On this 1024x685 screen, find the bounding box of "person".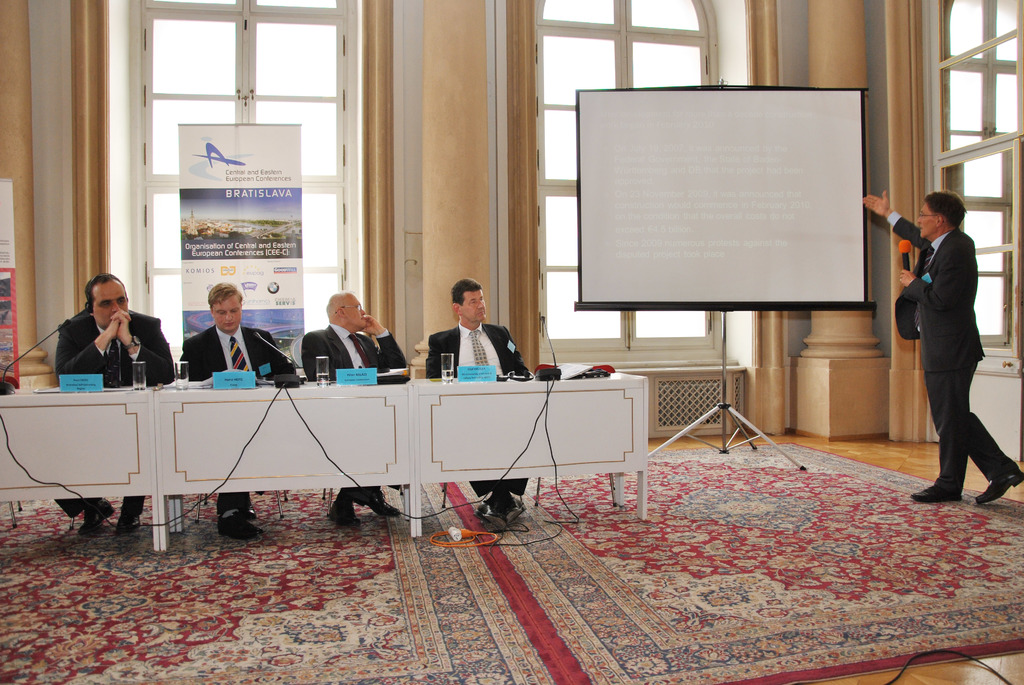
Bounding box: 179 281 289 537.
